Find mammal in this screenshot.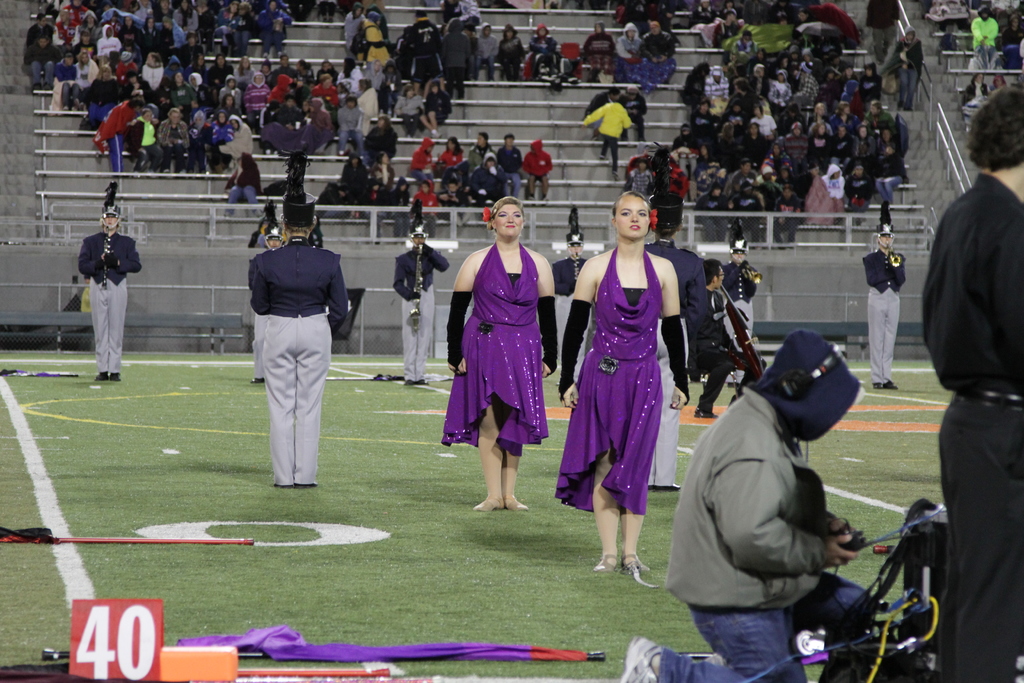
The bounding box for mammal is bbox=(440, 179, 470, 227).
